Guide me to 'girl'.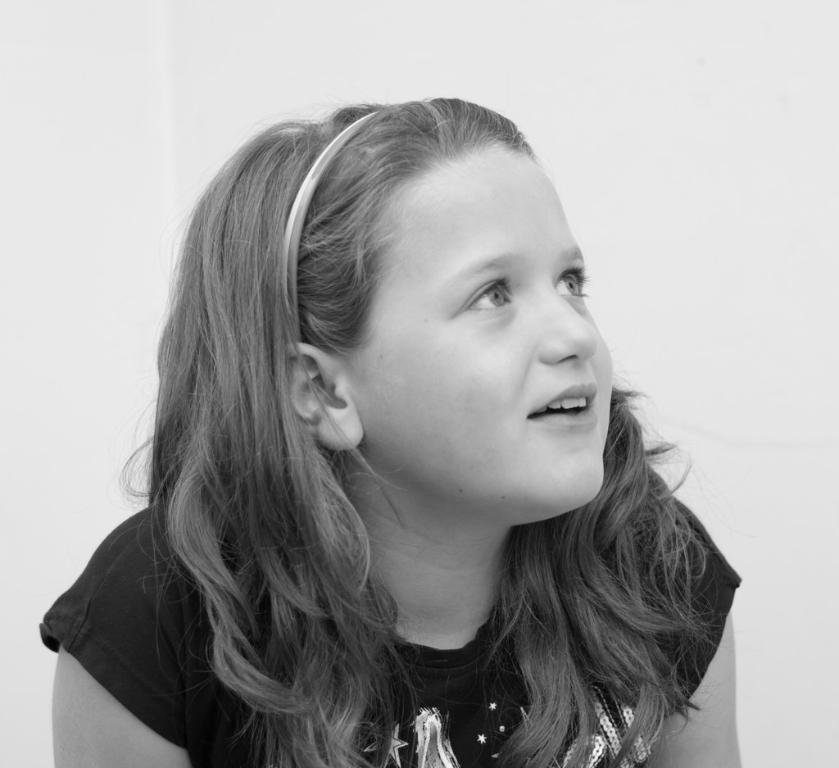
Guidance: 33/99/740/766.
